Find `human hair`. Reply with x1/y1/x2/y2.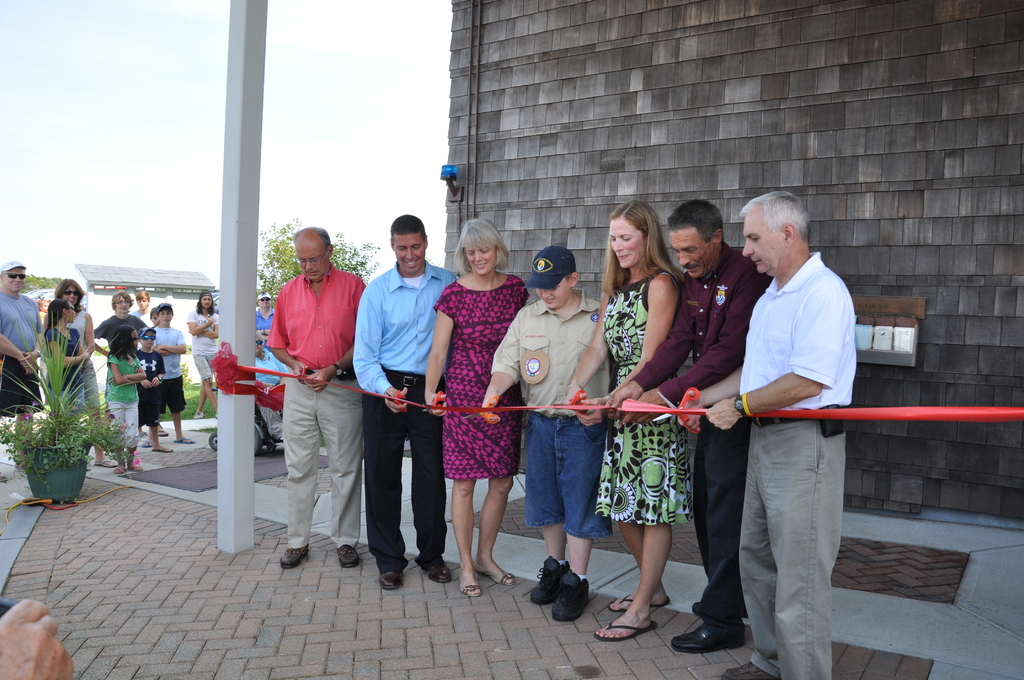
0/269/7/279.
